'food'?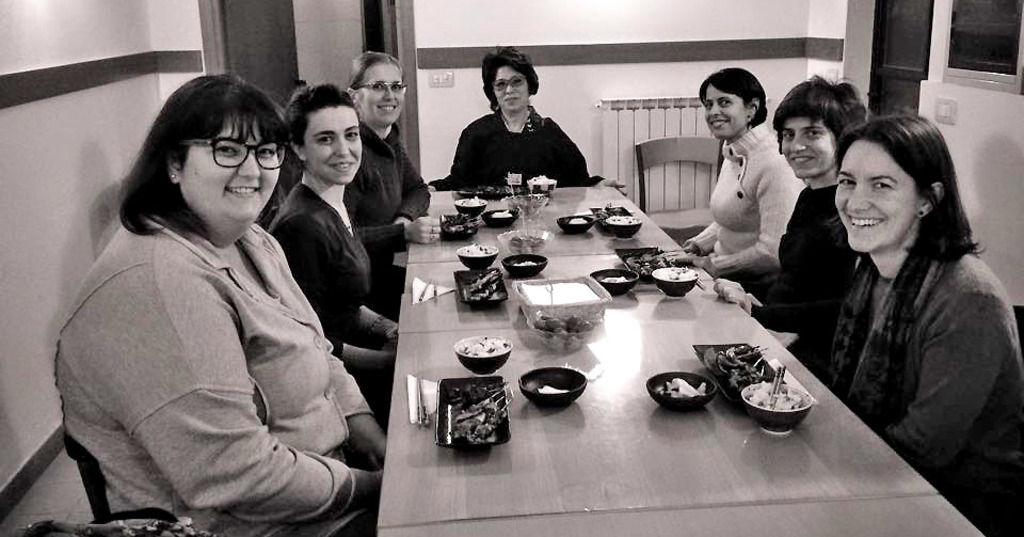
<bbox>510, 257, 537, 268</bbox>
